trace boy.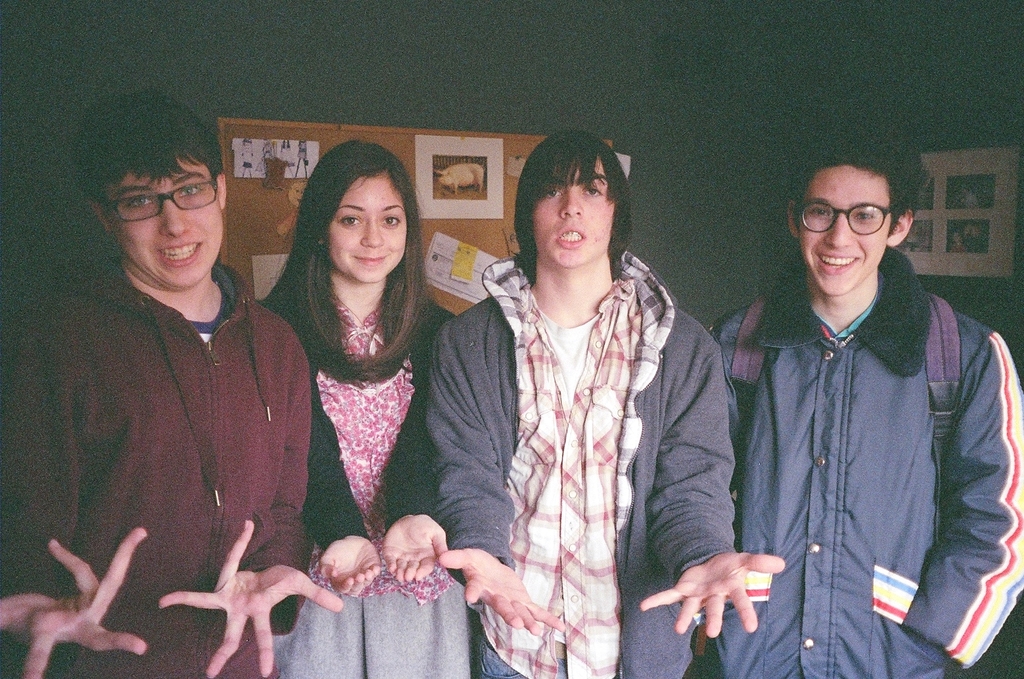
Traced to [1,94,345,678].
